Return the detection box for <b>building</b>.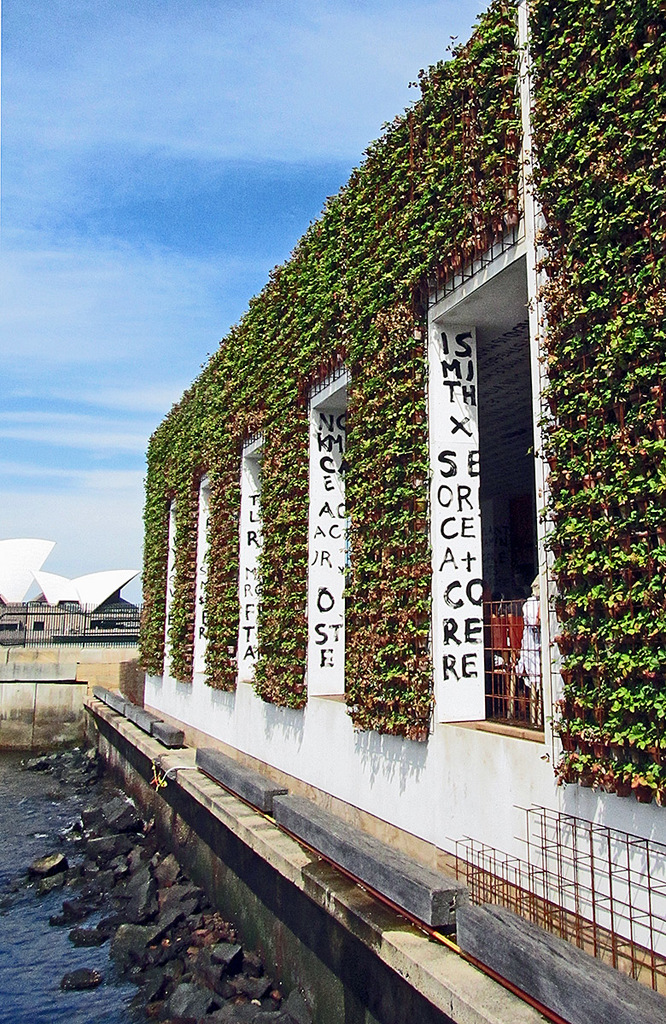
<region>143, 0, 665, 988</region>.
